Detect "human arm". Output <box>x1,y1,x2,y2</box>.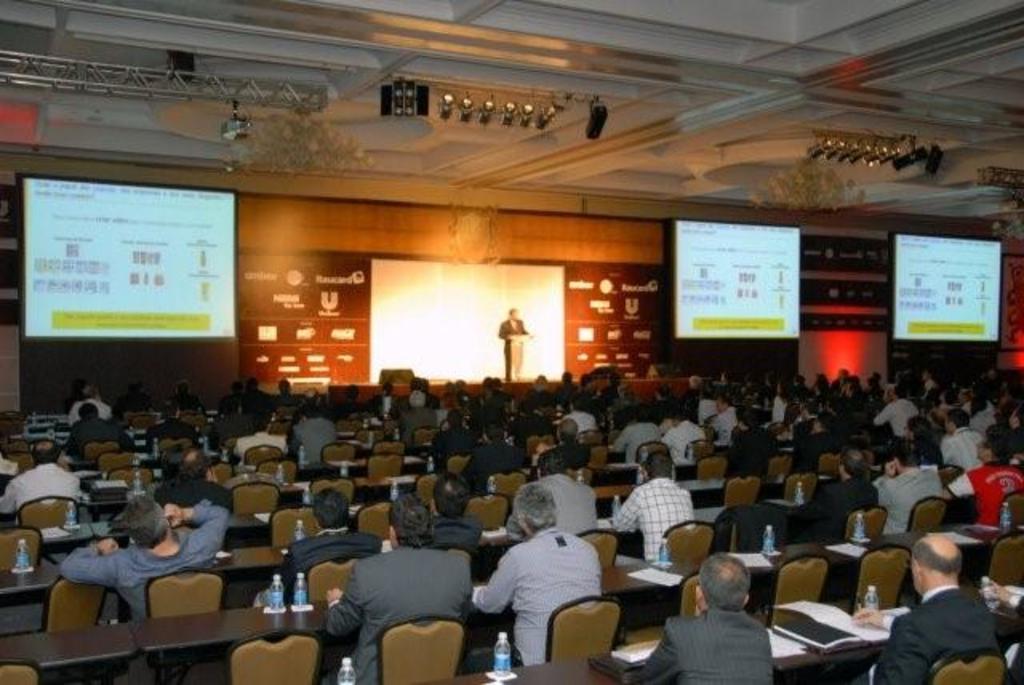
<box>850,607,898,624</box>.
